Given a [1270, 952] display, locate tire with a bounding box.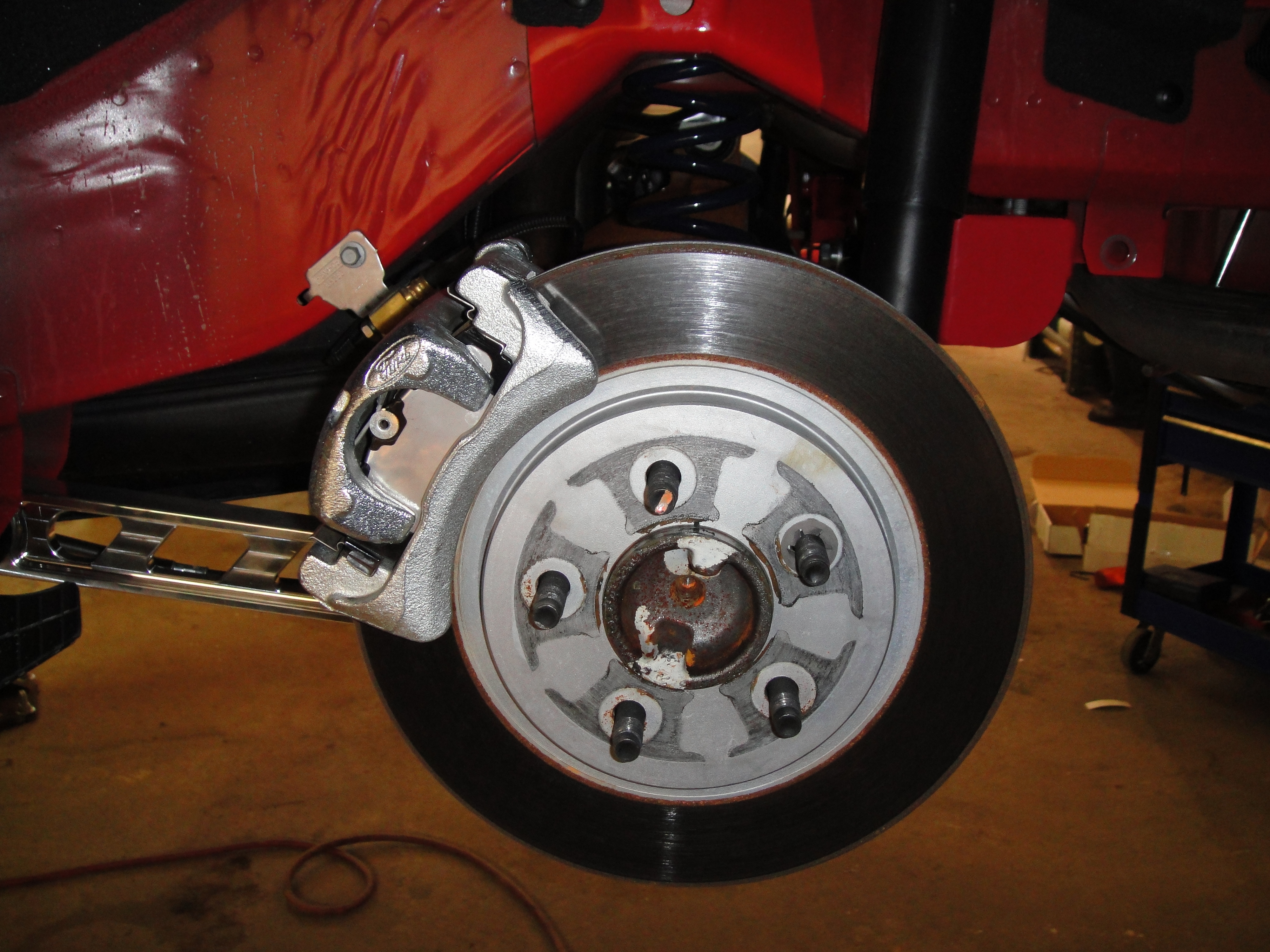
Located: x1=115, y1=76, x2=324, y2=273.
